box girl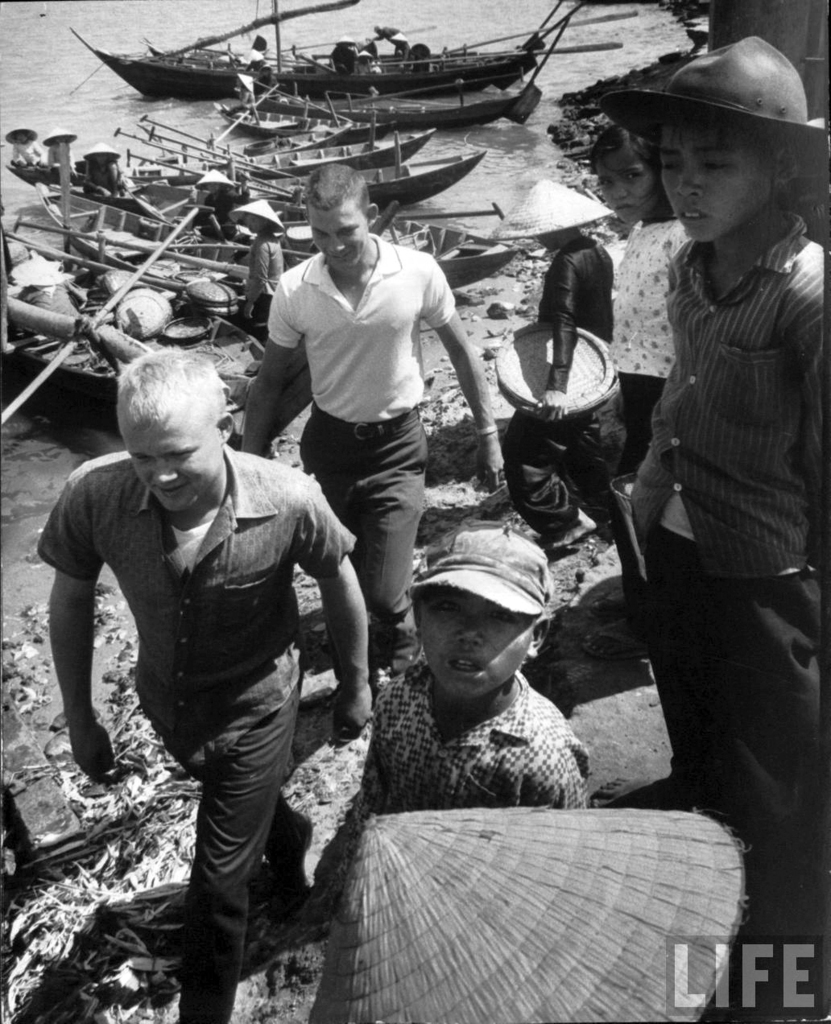
BBox(312, 528, 603, 880)
